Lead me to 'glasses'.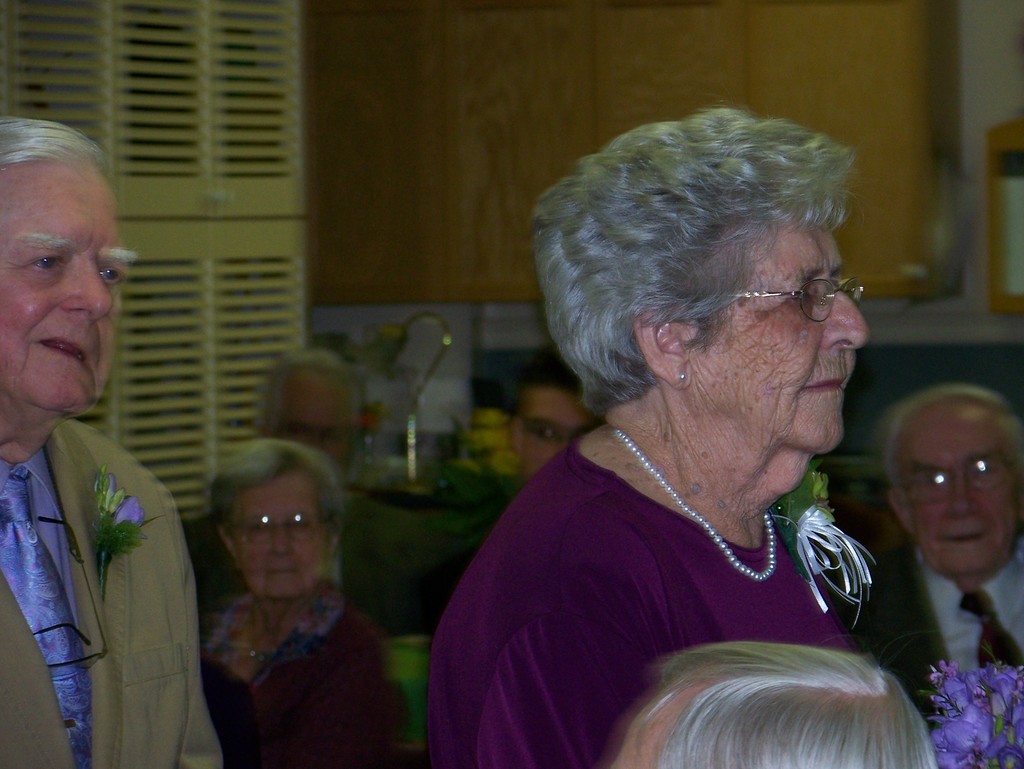
Lead to x1=901, y1=457, x2=1016, y2=511.
